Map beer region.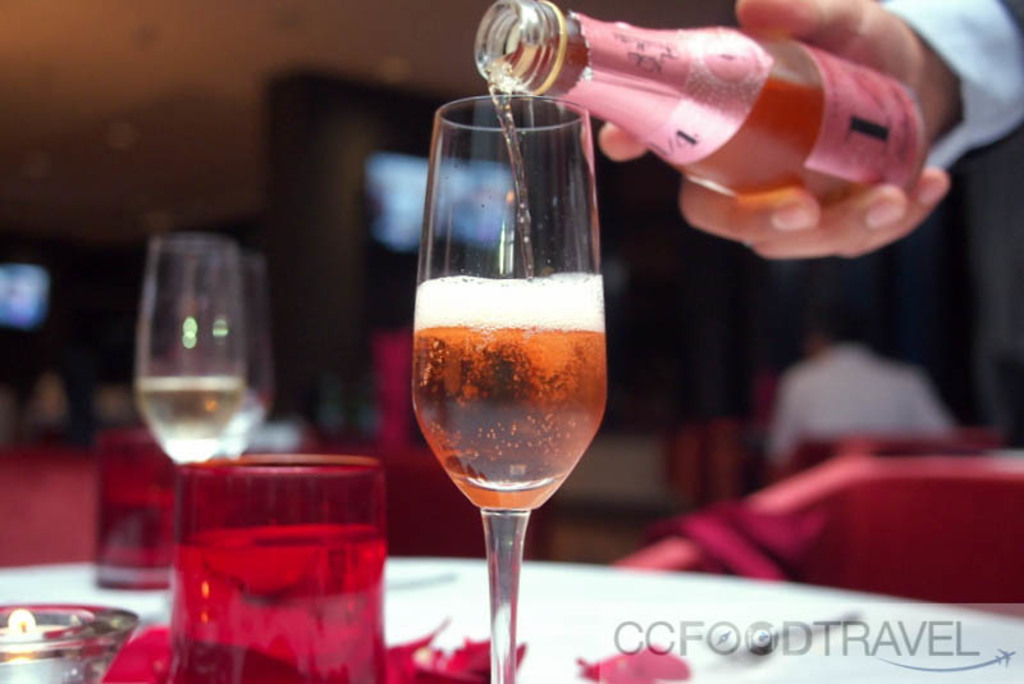
Mapped to pyautogui.locateOnScreen(148, 224, 279, 474).
